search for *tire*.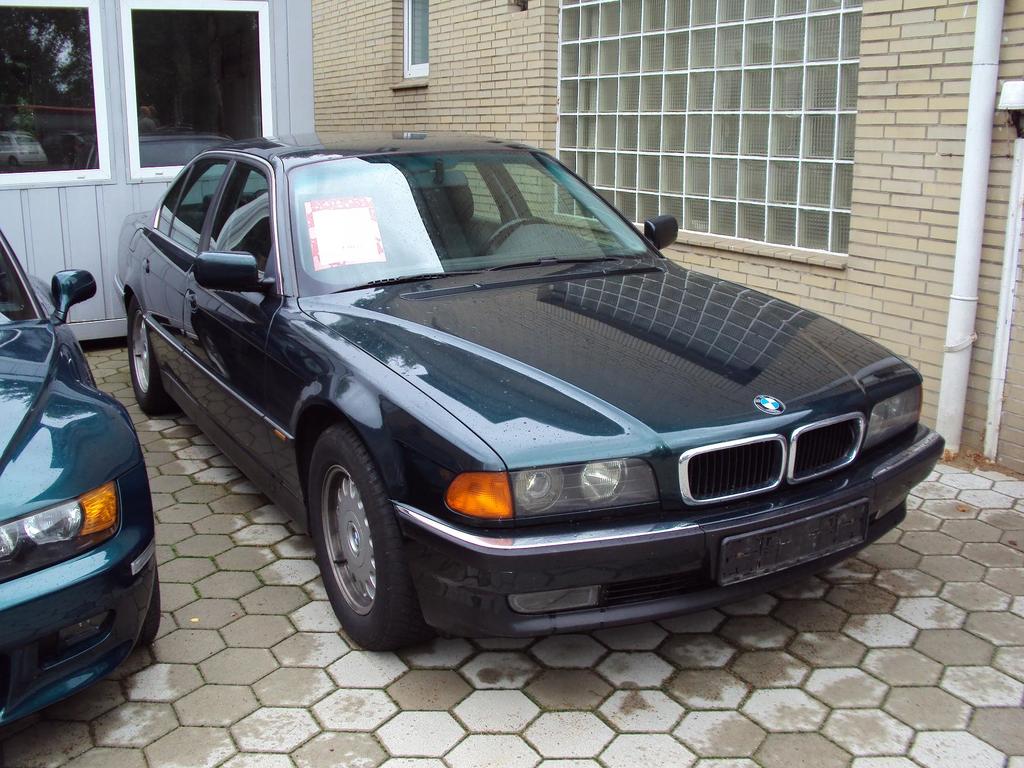
Found at <bbox>298, 437, 424, 659</bbox>.
